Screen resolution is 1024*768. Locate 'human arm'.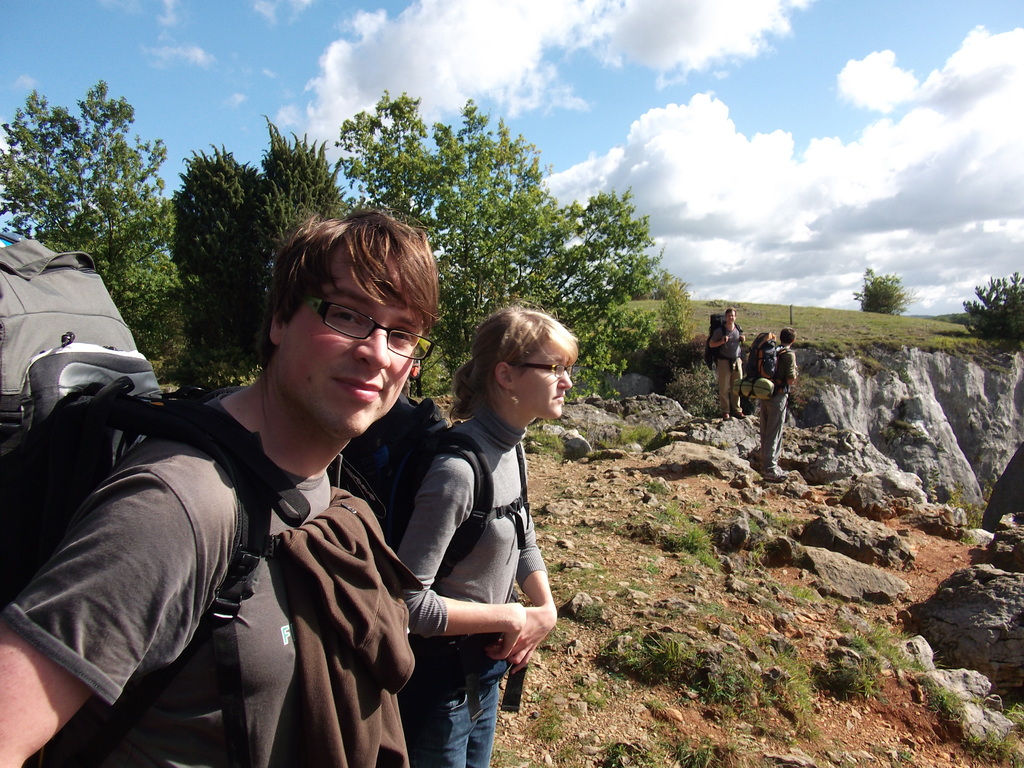
box=[784, 357, 794, 385].
